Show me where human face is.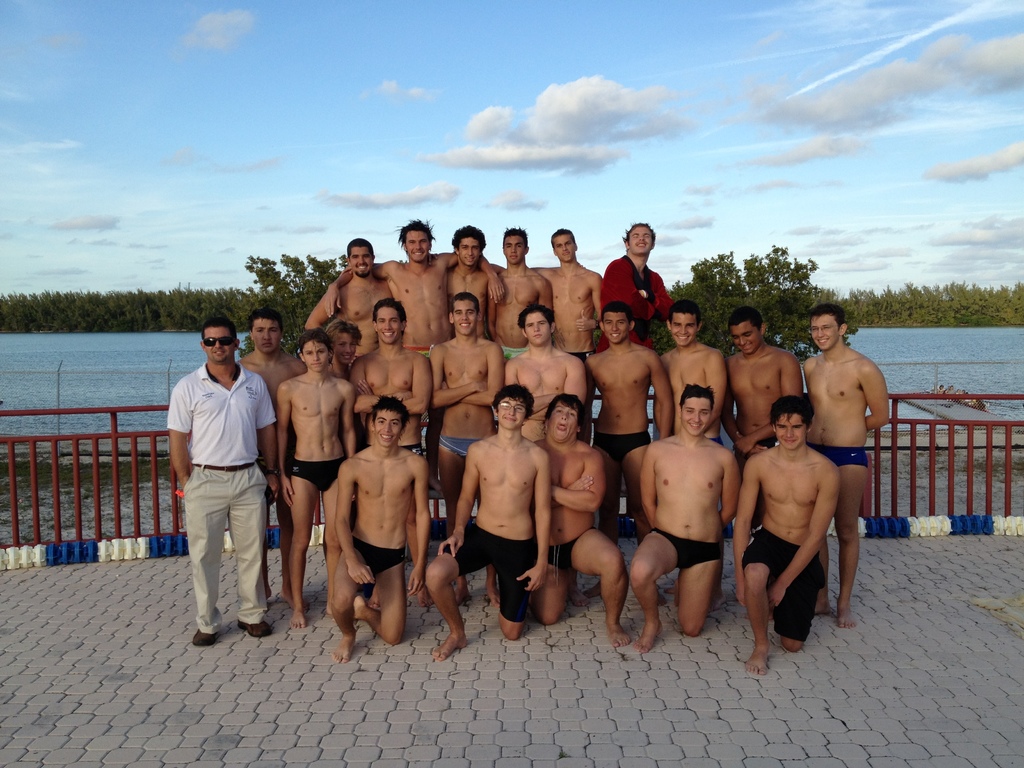
human face is at region(349, 246, 372, 278).
